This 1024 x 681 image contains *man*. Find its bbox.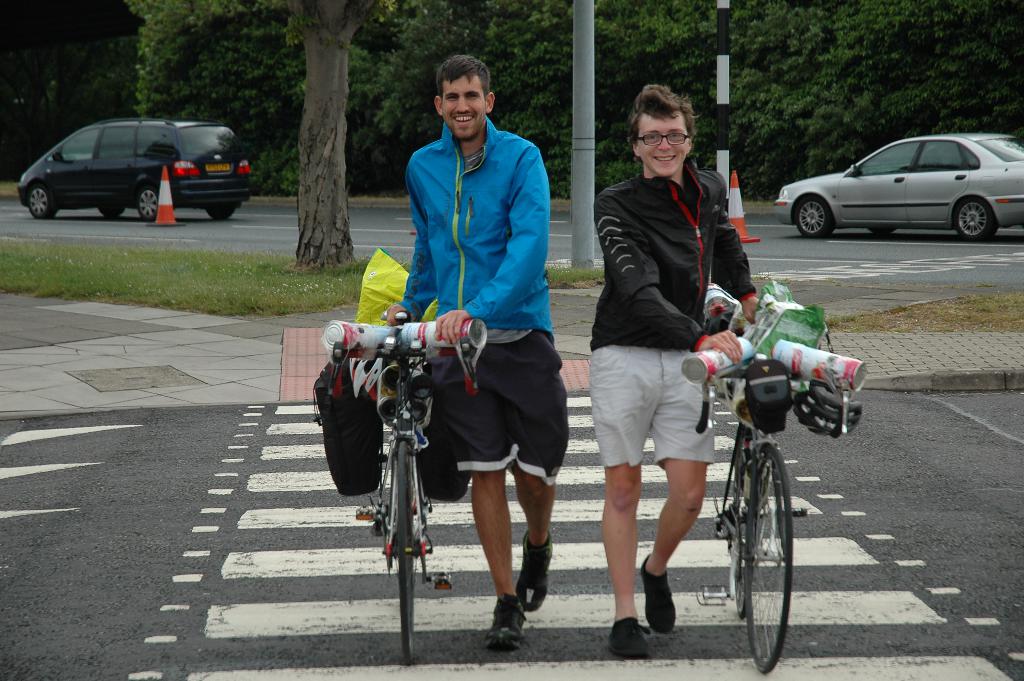
[left=383, top=70, right=577, bottom=550].
